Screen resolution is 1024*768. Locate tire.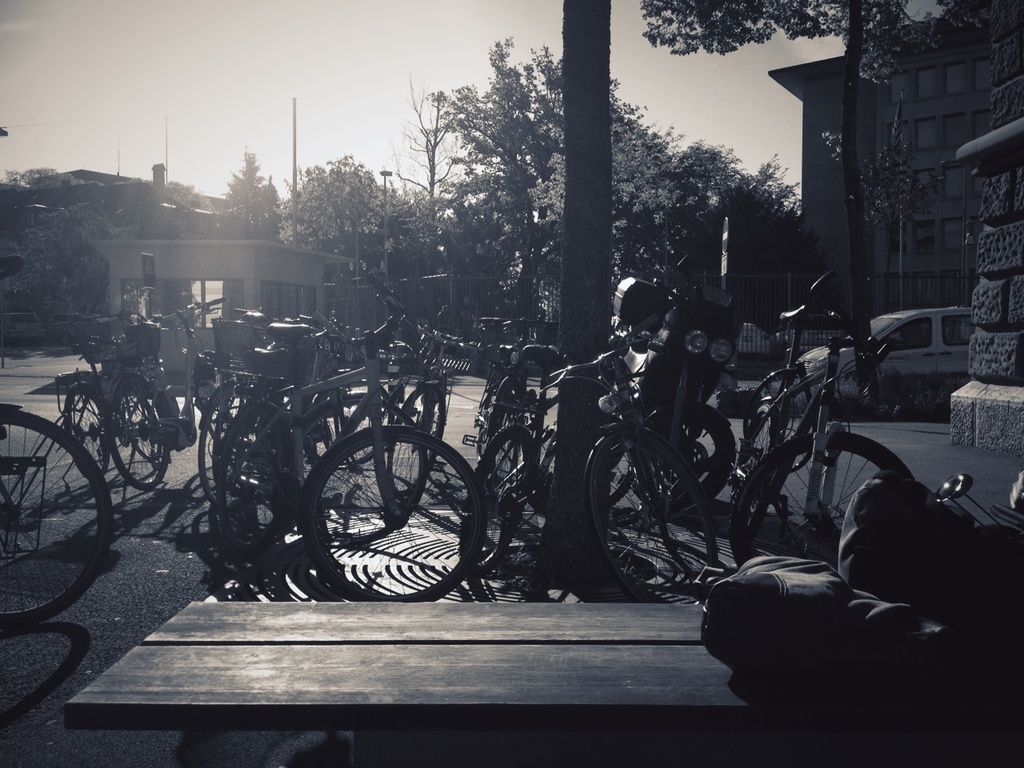
rect(727, 431, 915, 565).
